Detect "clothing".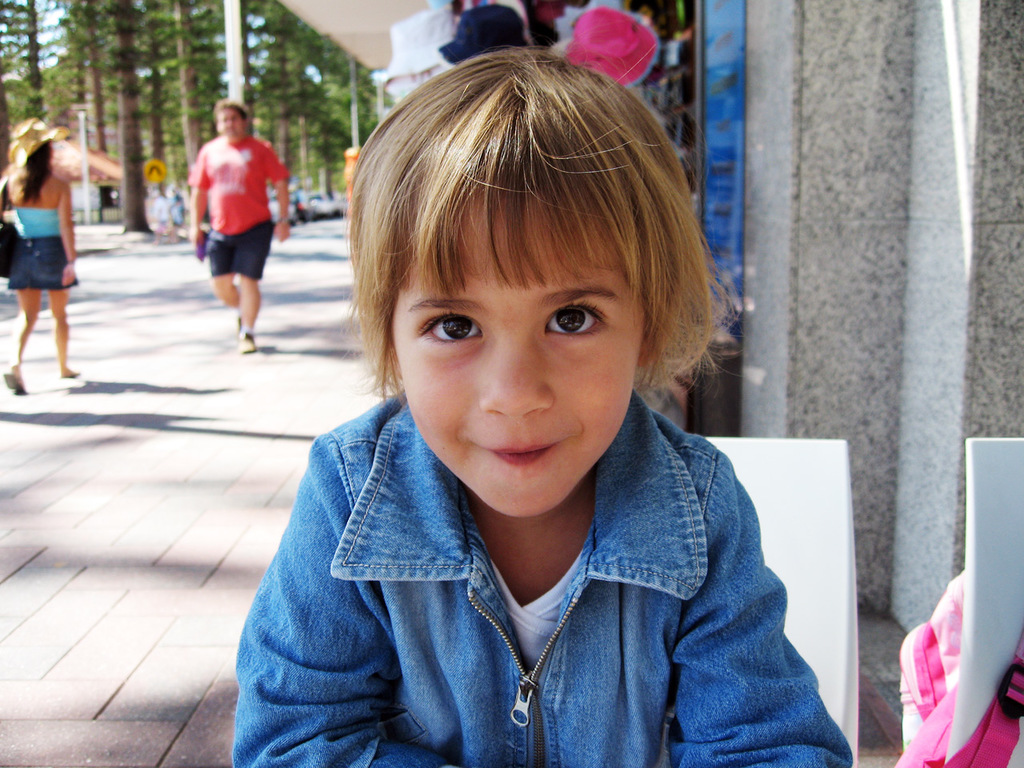
Detected at <box>226,376,843,746</box>.
